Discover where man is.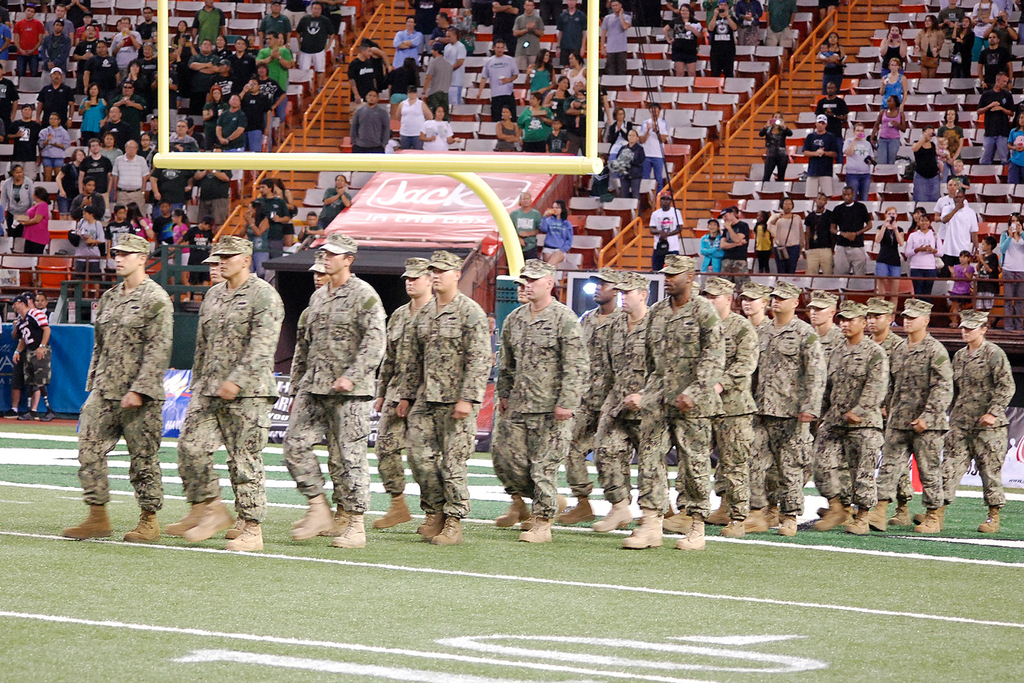
Discovered at bbox=[492, 0, 524, 54].
